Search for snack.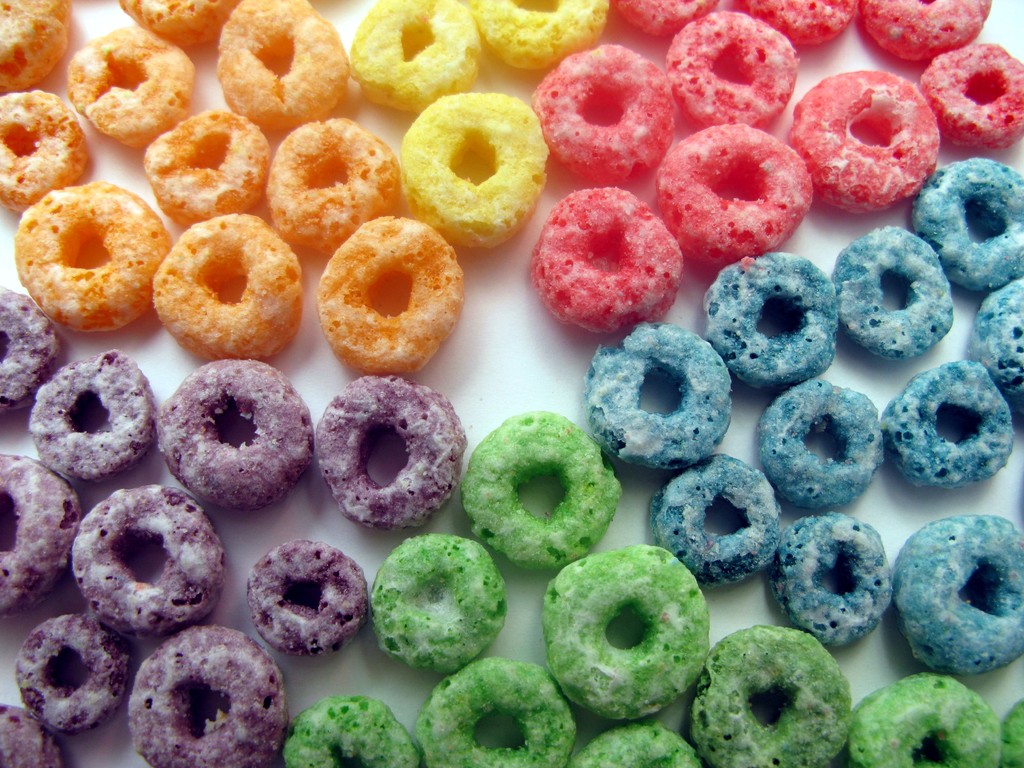
Found at x1=316 y1=383 x2=467 y2=538.
